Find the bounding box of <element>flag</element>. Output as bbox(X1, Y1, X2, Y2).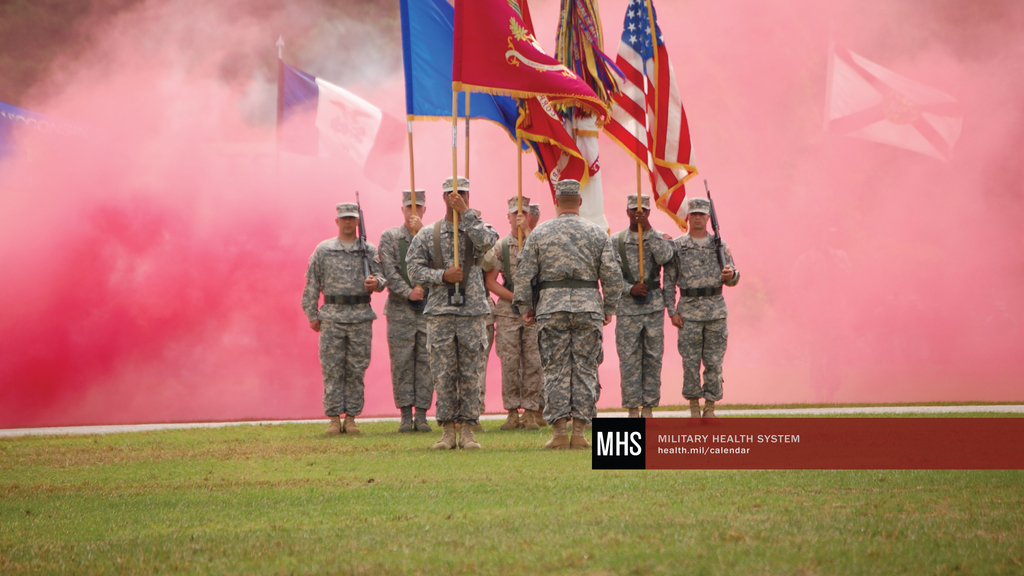
bbox(394, 0, 532, 154).
